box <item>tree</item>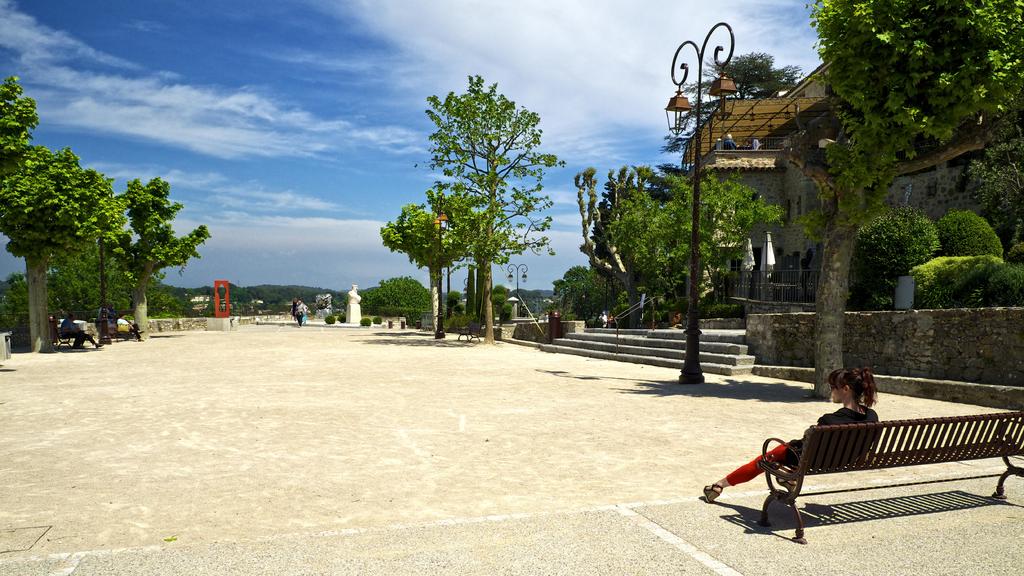
(x1=548, y1=265, x2=614, y2=322)
